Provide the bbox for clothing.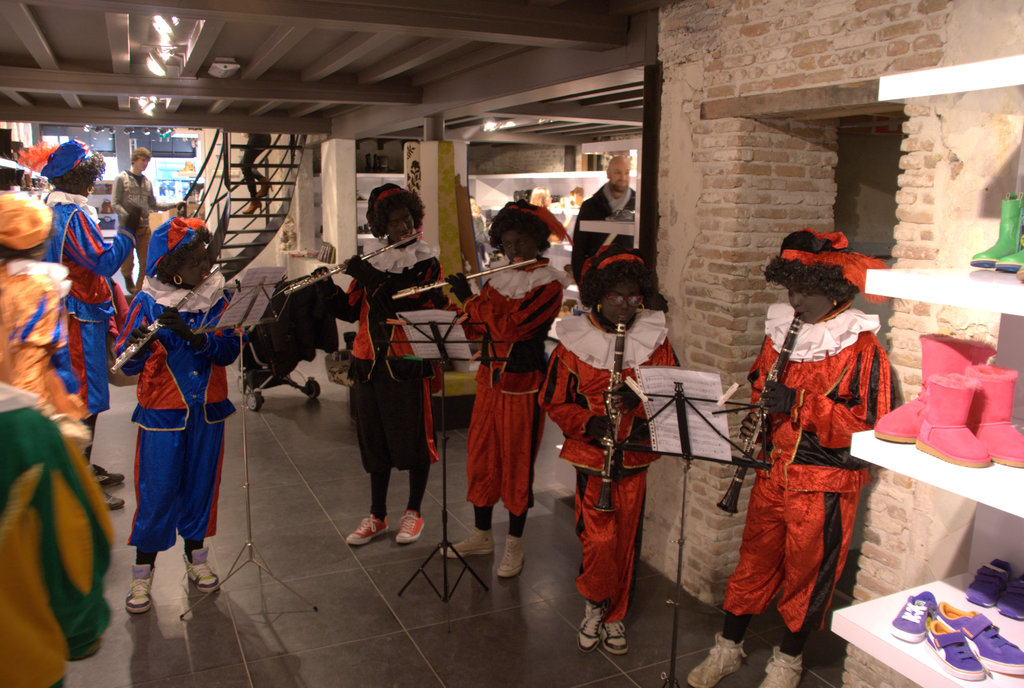
x1=741, y1=286, x2=875, y2=637.
